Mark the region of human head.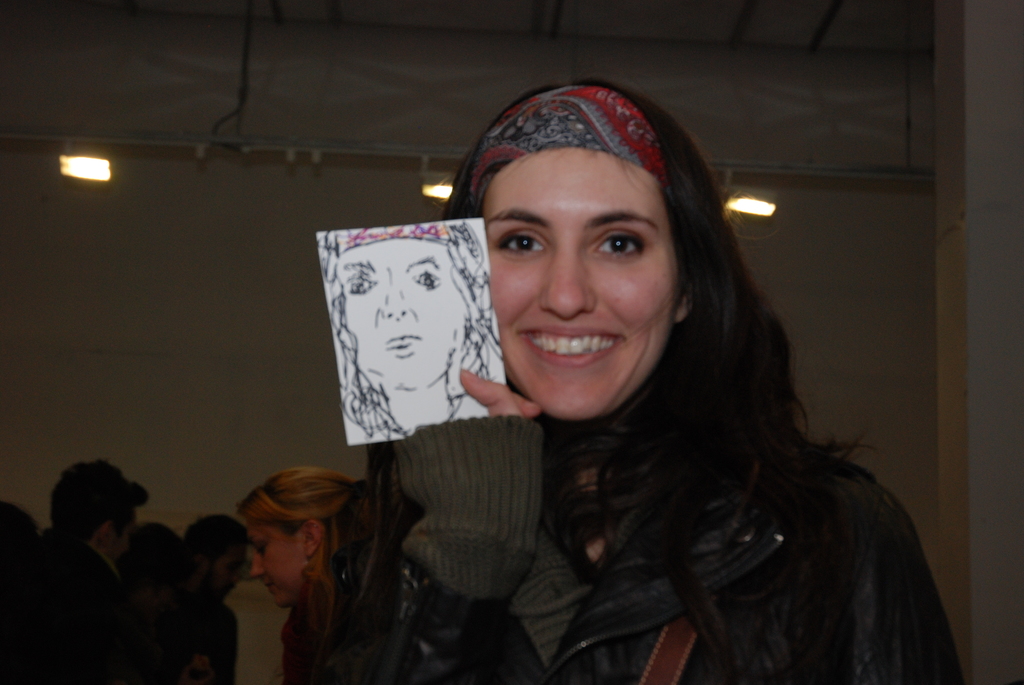
Region: Rect(175, 515, 250, 604).
